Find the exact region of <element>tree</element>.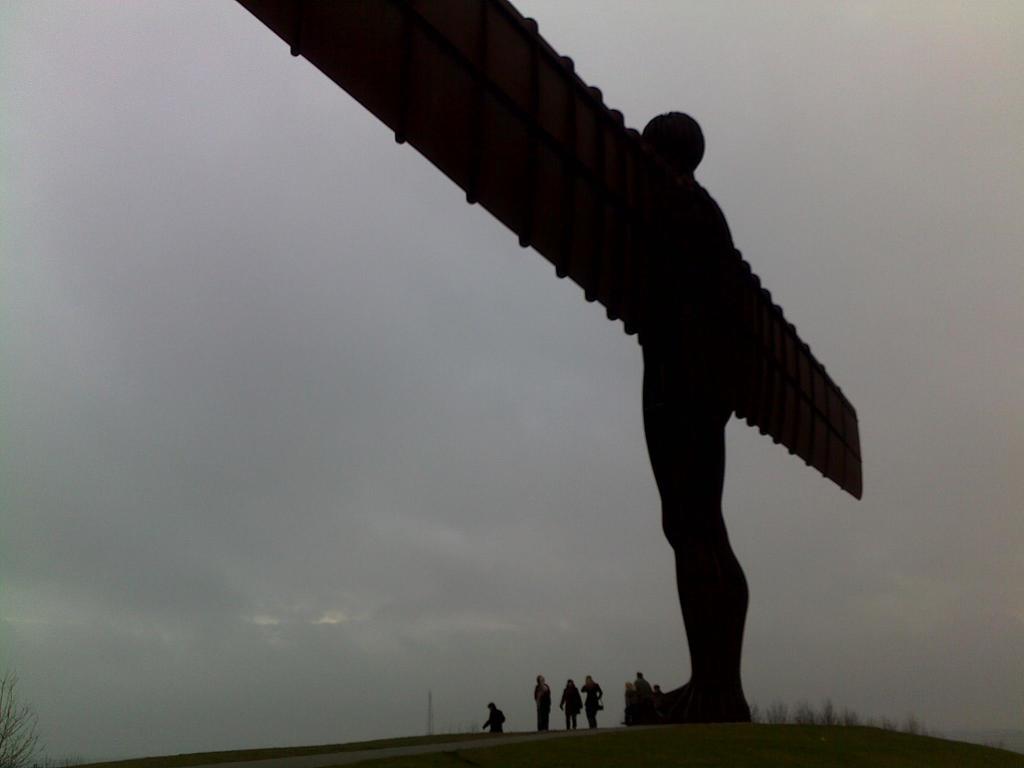
Exact region: 771 701 785 723.
